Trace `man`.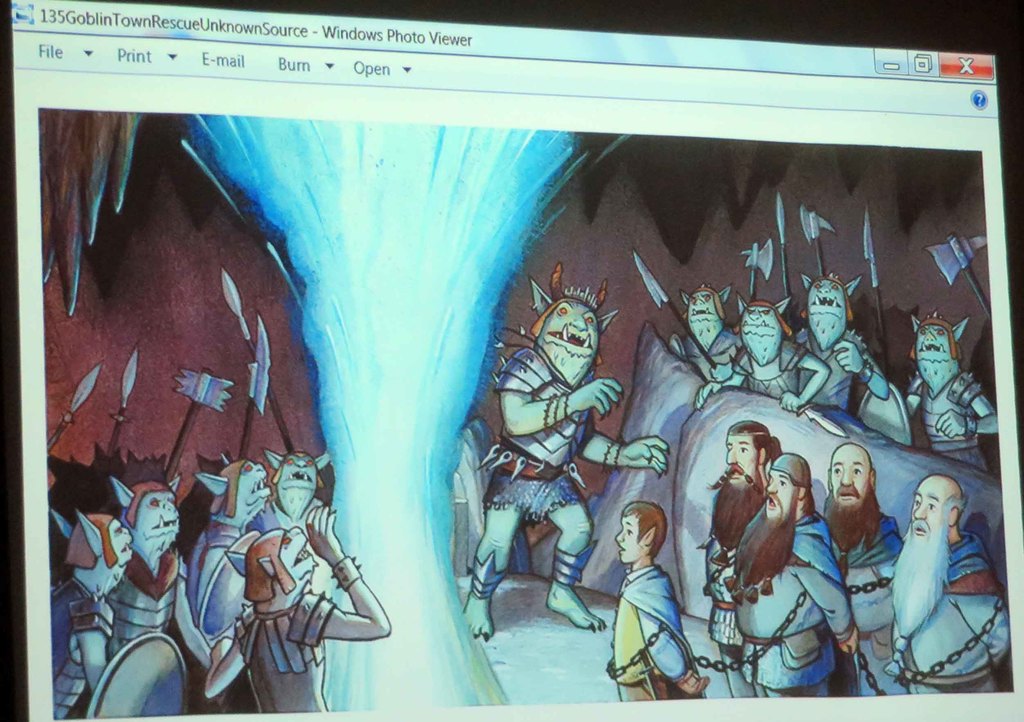
Traced to {"x1": 822, "y1": 441, "x2": 909, "y2": 695}.
